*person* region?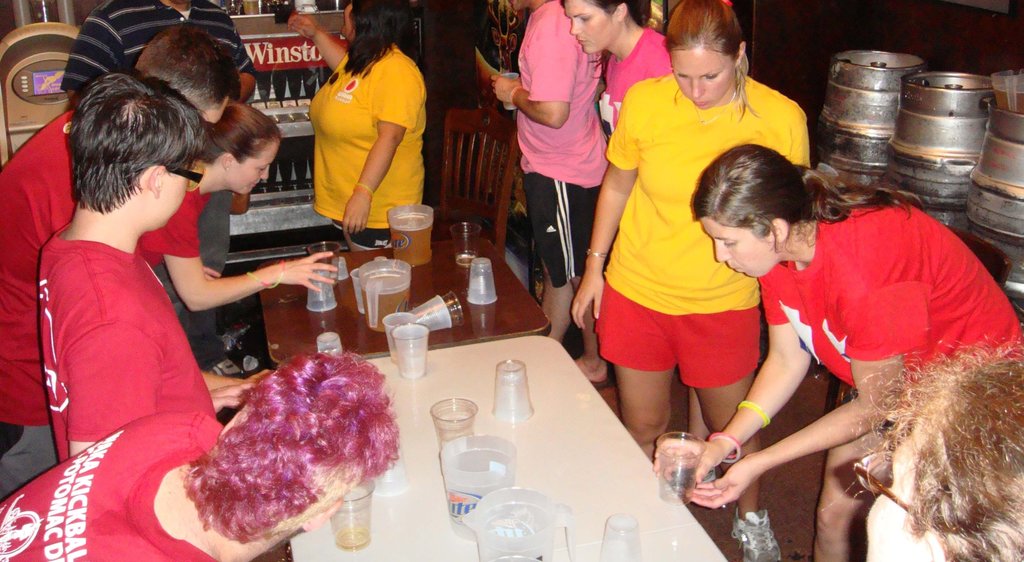
<bbox>558, 0, 675, 383</bbox>
